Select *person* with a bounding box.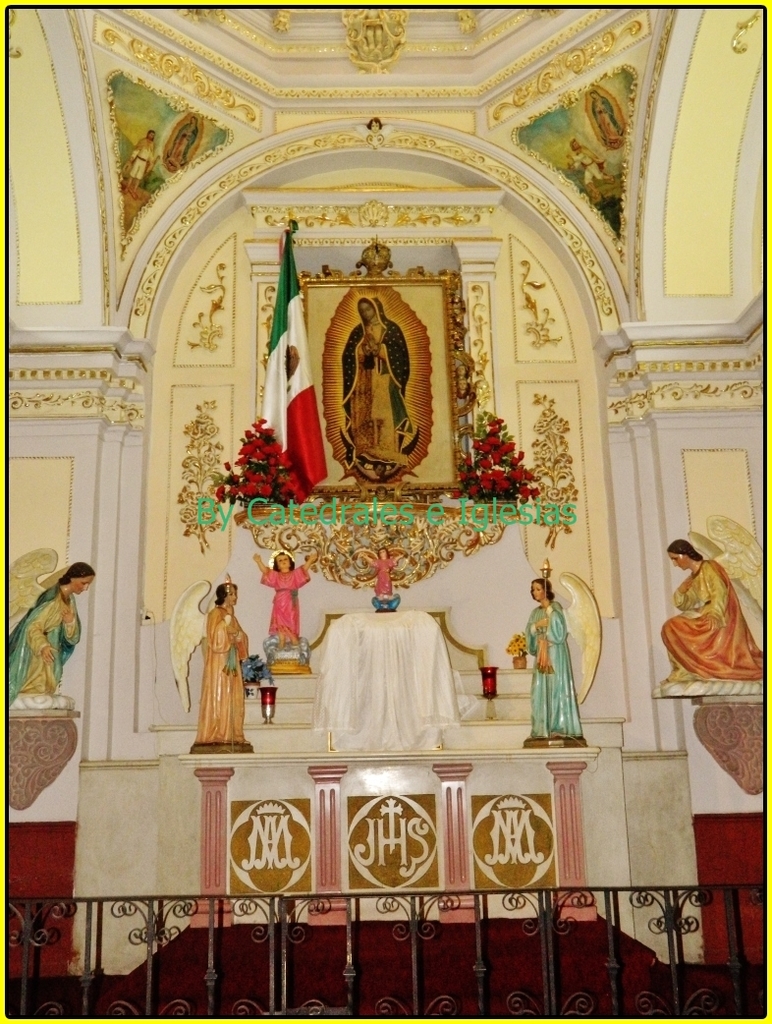
bbox=[567, 136, 611, 202].
